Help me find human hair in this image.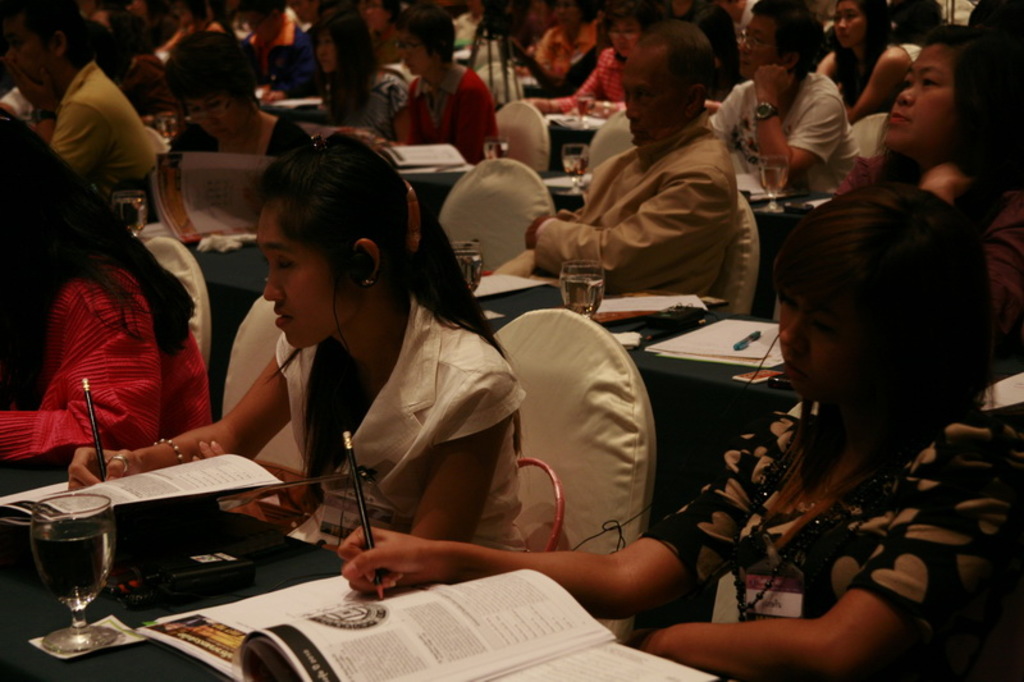
Found it: crop(161, 28, 261, 155).
